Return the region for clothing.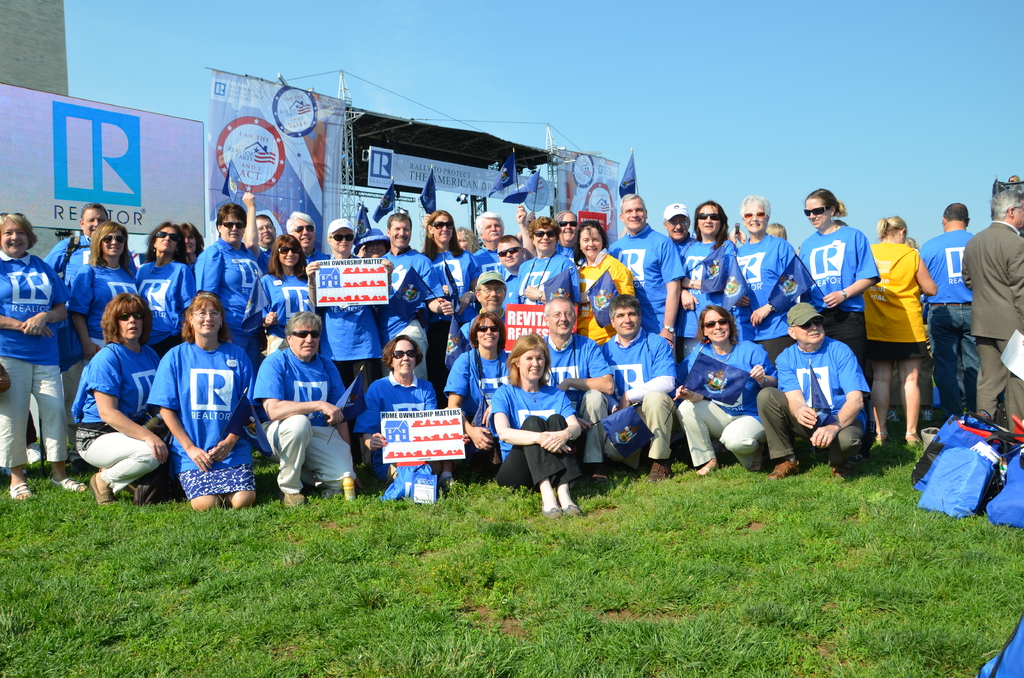
{"left": 972, "top": 221, "right": 1023, "bottom": 427}.
